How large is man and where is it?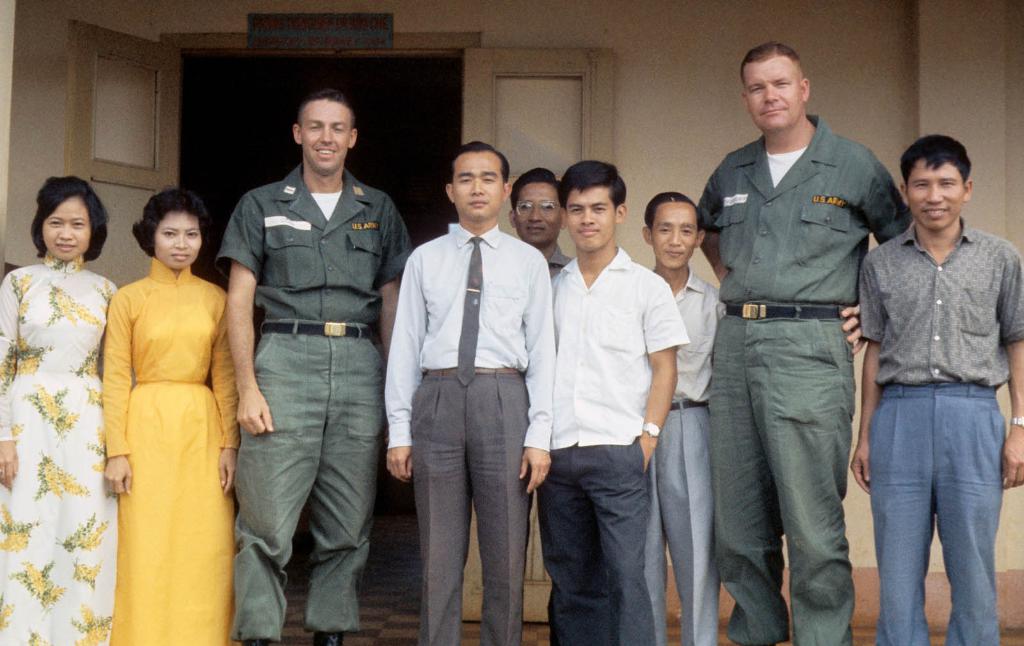
Bounding box: {"x1": 216, "y1": 93, "x2": 409, "y2": 645}.
